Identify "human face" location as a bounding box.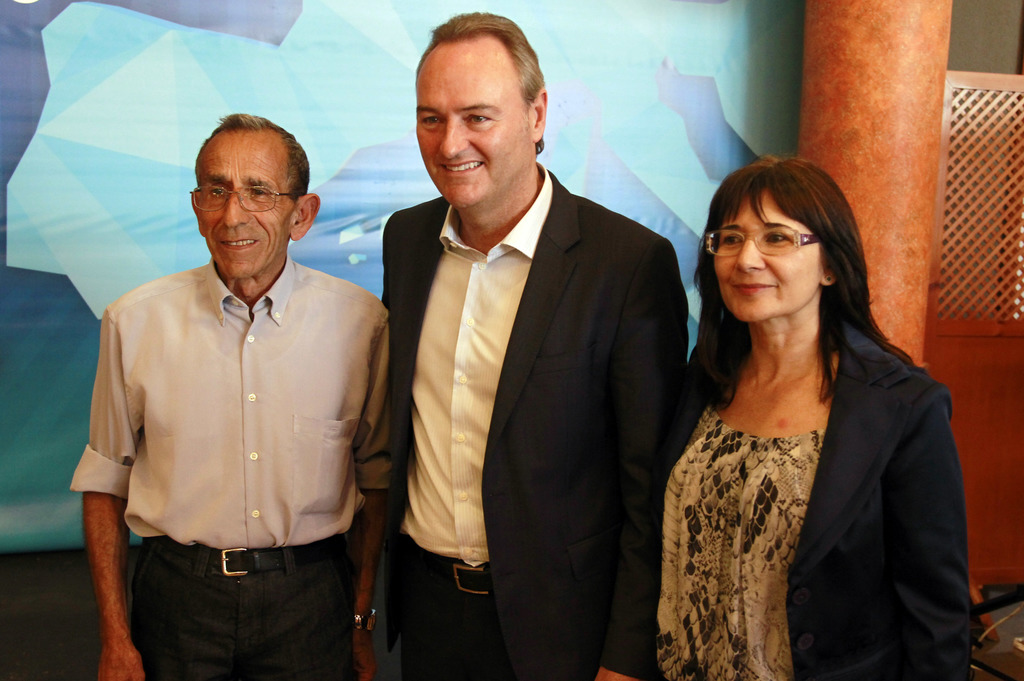
(x1=196, y1=130, x2=292, y2=272).
